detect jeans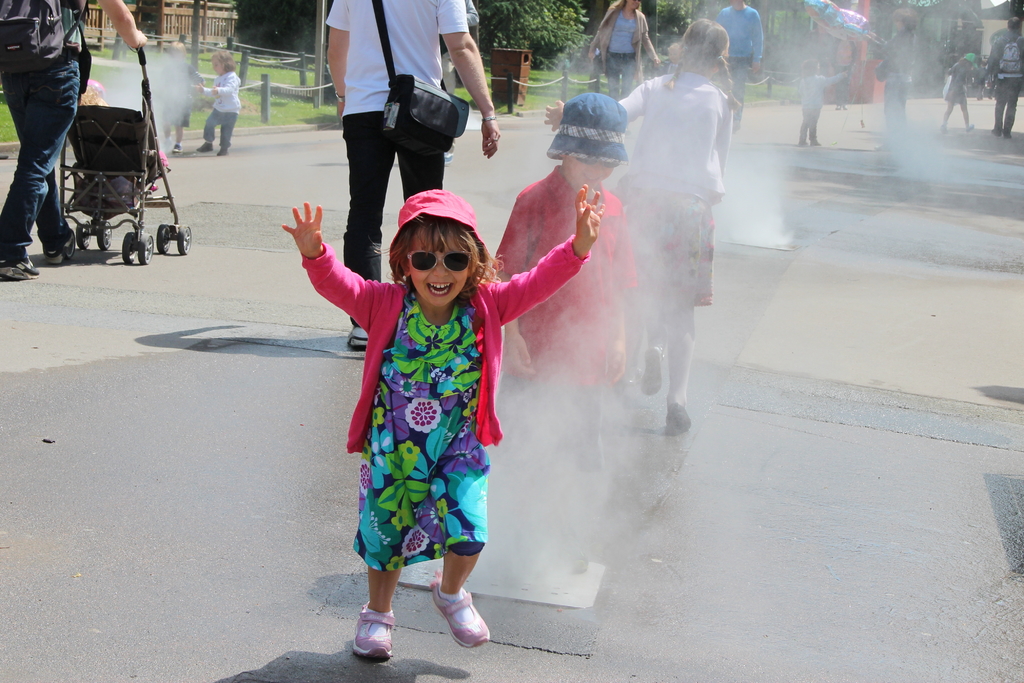
<box>609,56,634,92</box>
